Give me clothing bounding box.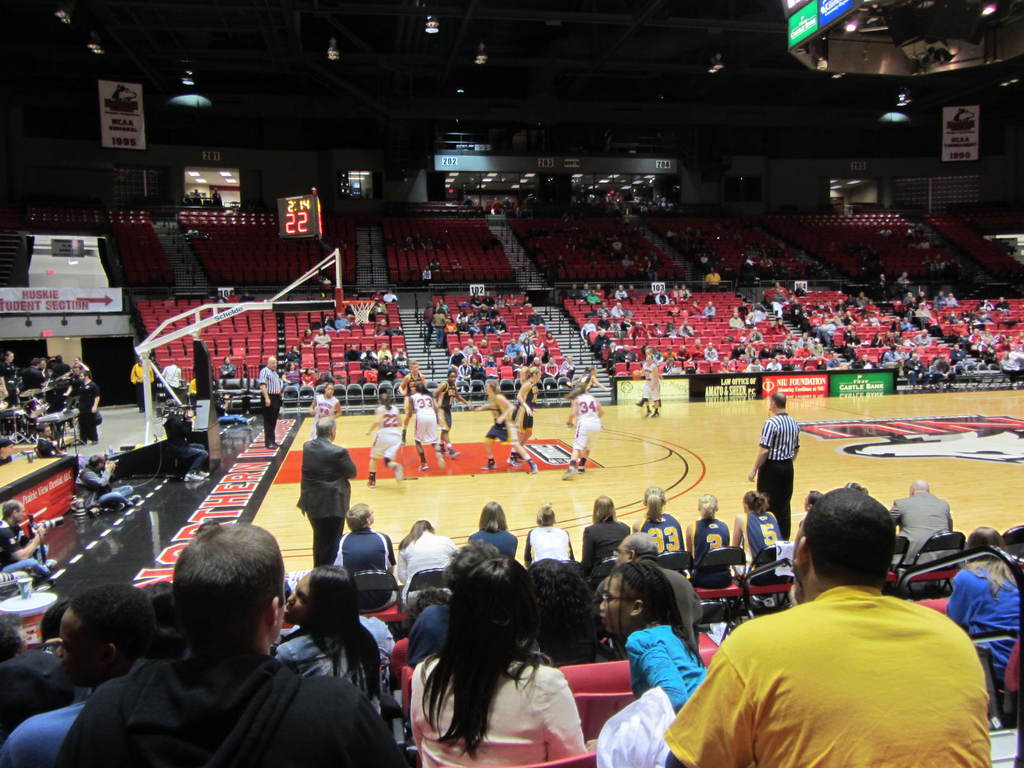
pyautogui.locateOnScreen(775, 289, 786, 303).
